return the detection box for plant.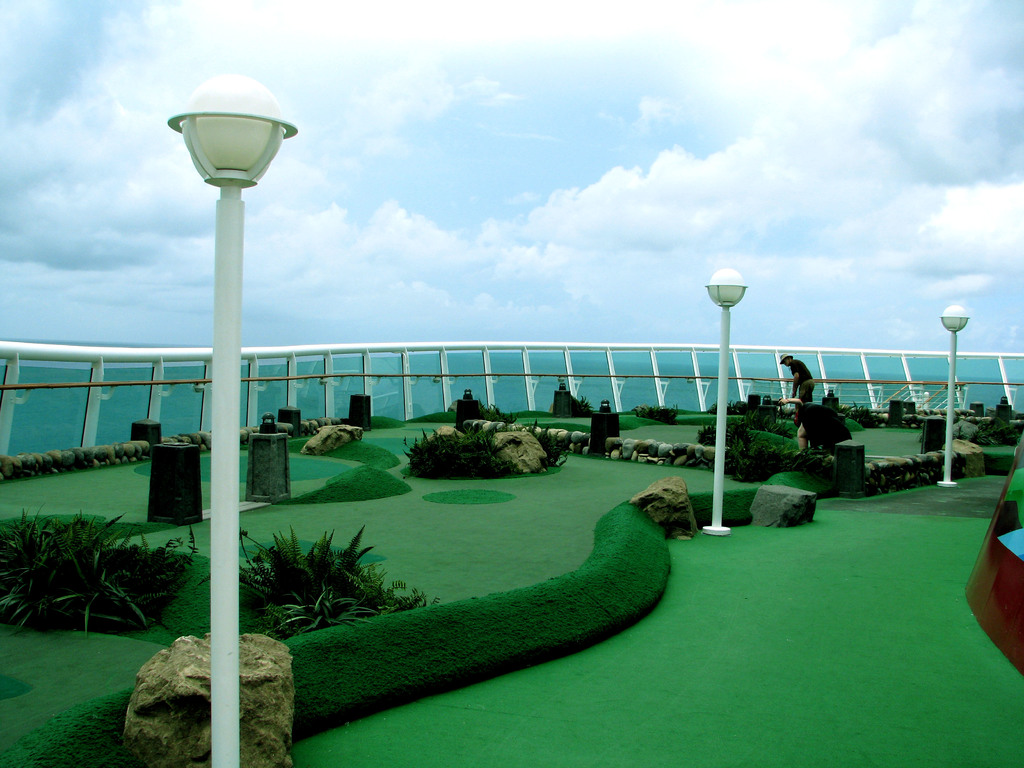
l=8, t=500, r=199, b=637.
